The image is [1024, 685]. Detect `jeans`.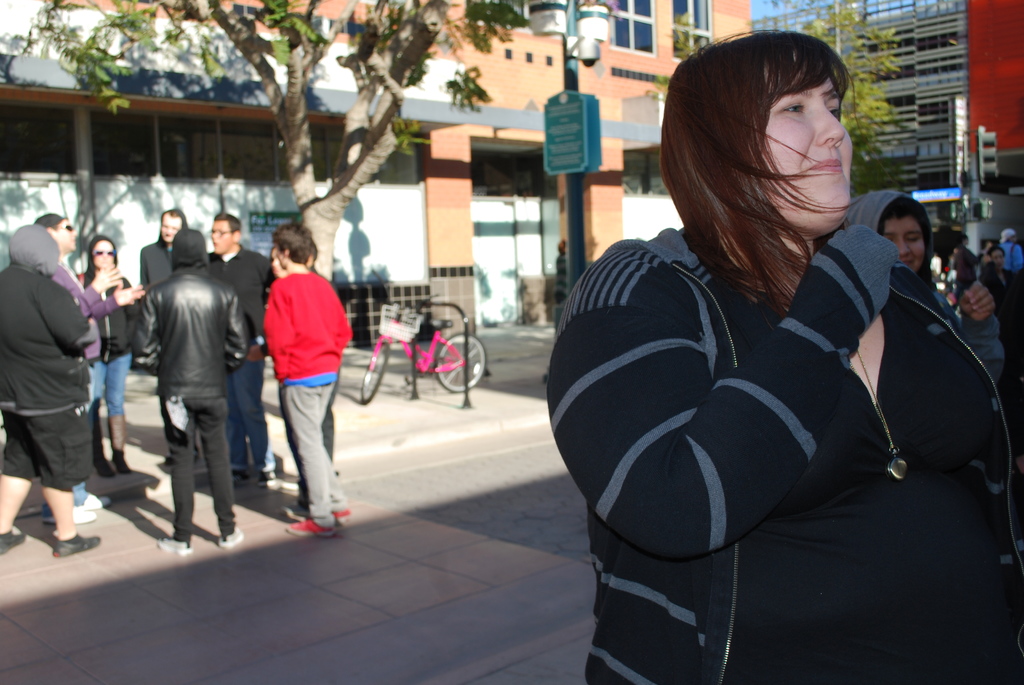
Detection: BBox(228, 360, 265, 470).
